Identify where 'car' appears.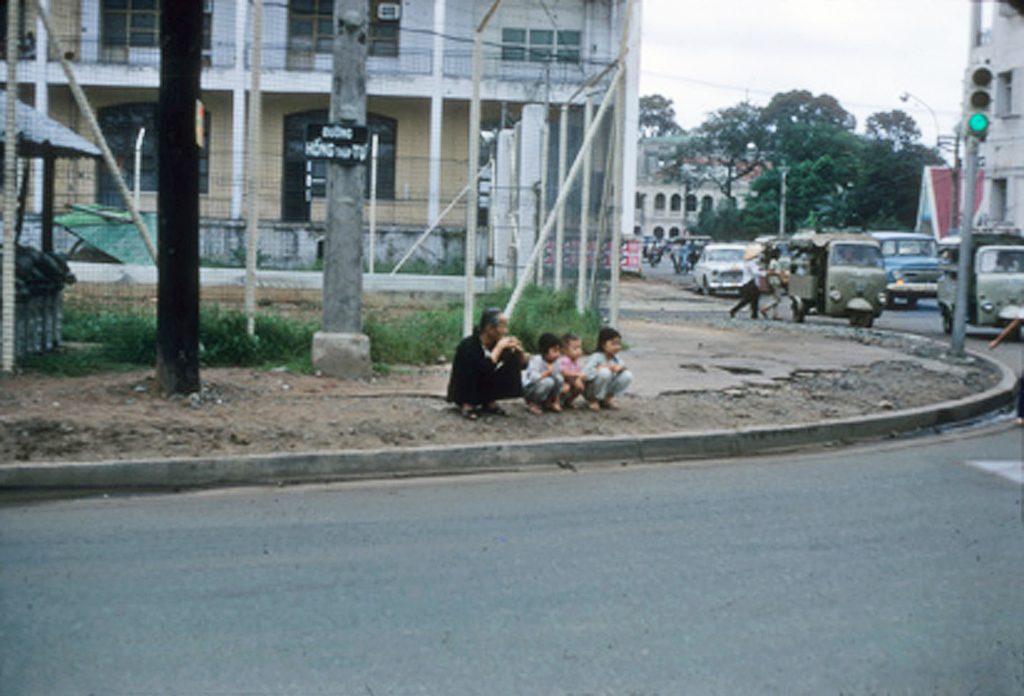
Appears at 692:241:756:298.
